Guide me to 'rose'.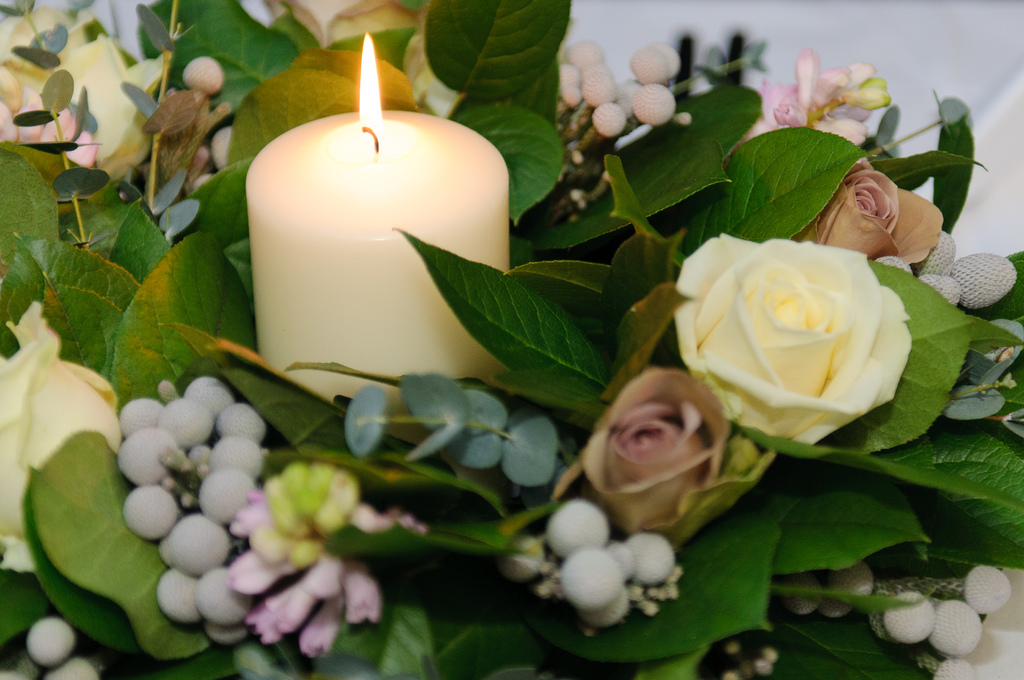
Guidance: locate(794, 156, 943, 263).
